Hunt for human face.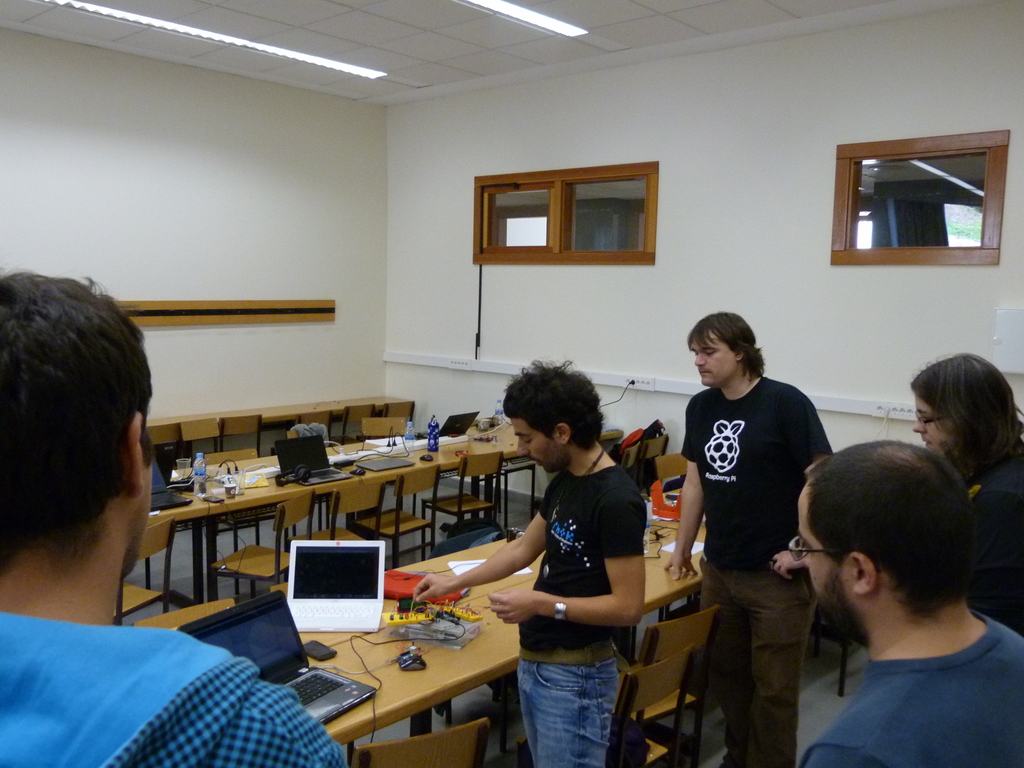
Hunted down at 124/472/154/570.
